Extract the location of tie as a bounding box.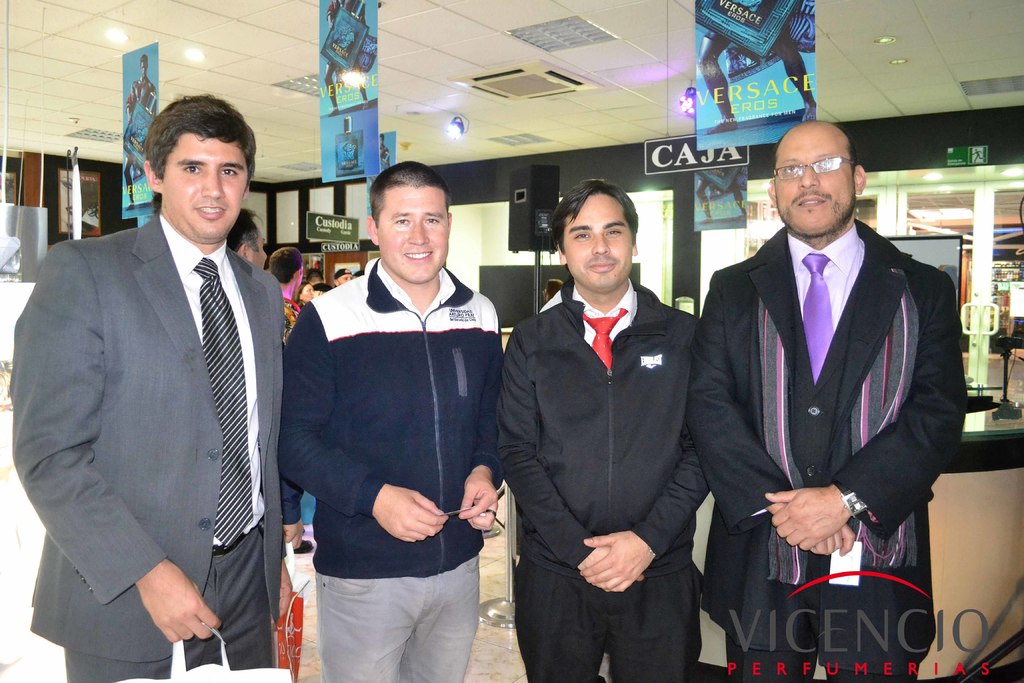
[803,249,838,387].
